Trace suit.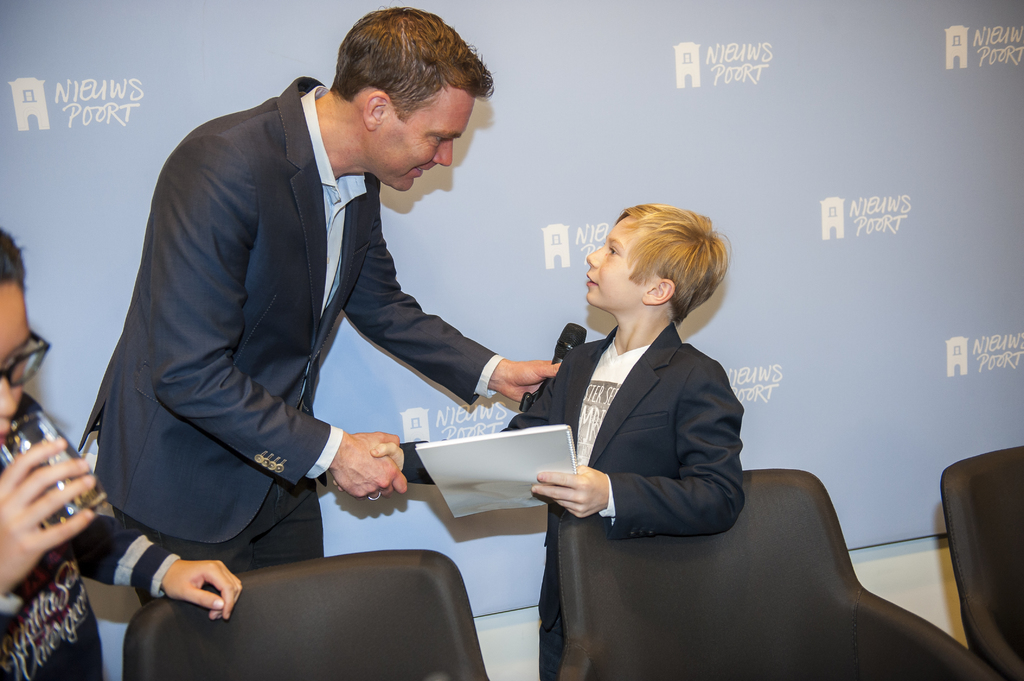
Traced to 77 19 483 636.
